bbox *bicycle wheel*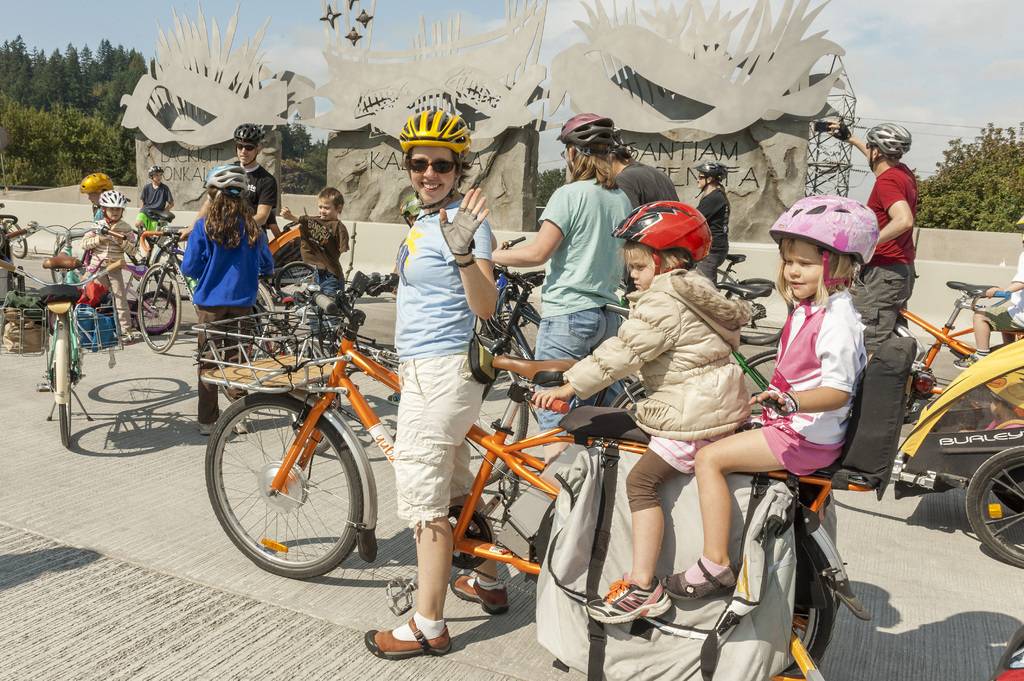
left=56, top=338, right=72, bottom=451
